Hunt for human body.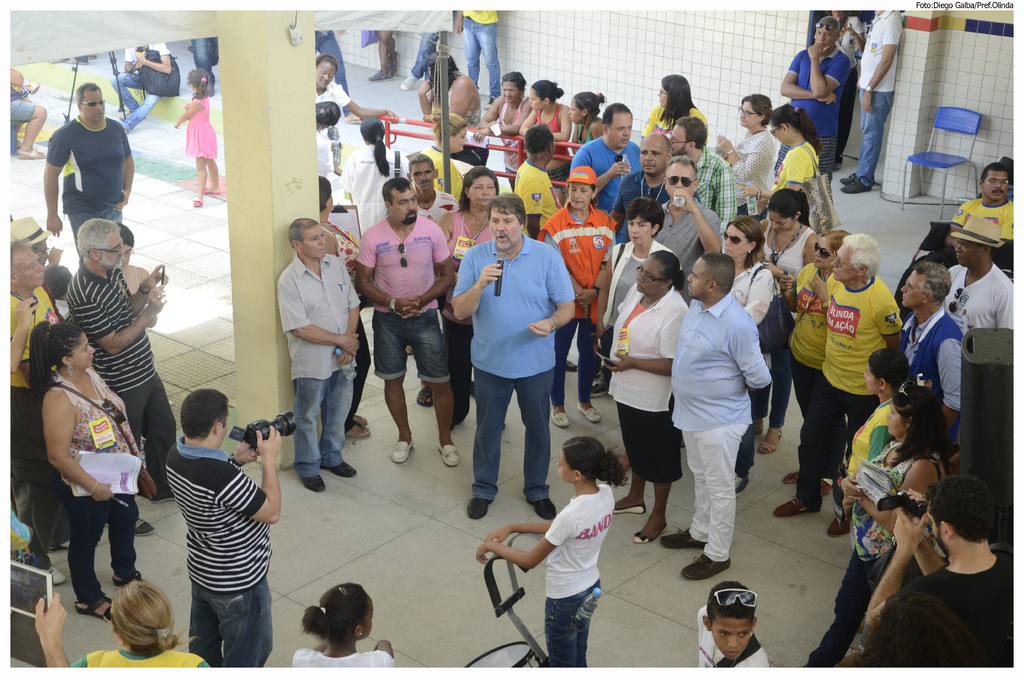
Hunted down at BBox(666, 245, 772, 581).
